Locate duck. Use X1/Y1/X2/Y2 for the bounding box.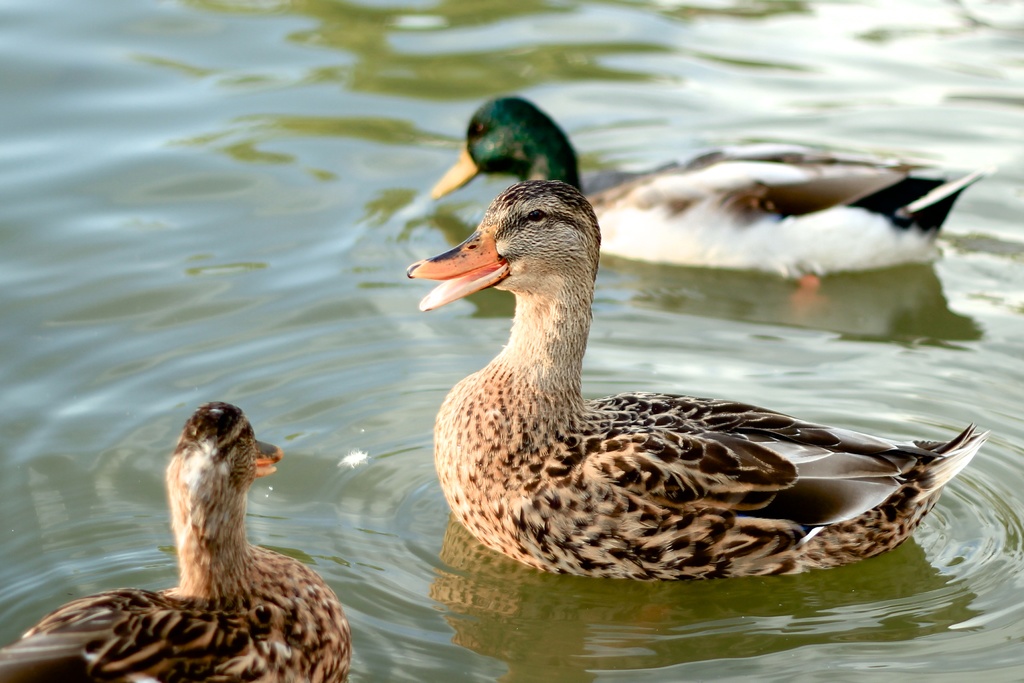
0/394/358/680.
